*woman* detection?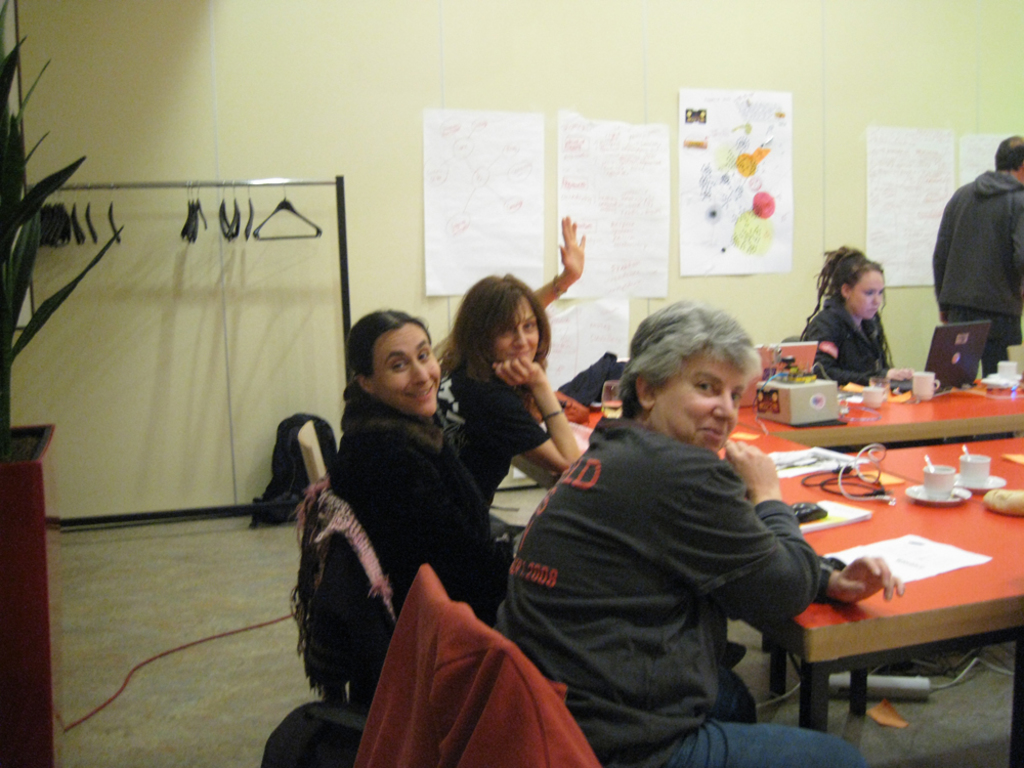
BBox(797, 249, 892, 384)
